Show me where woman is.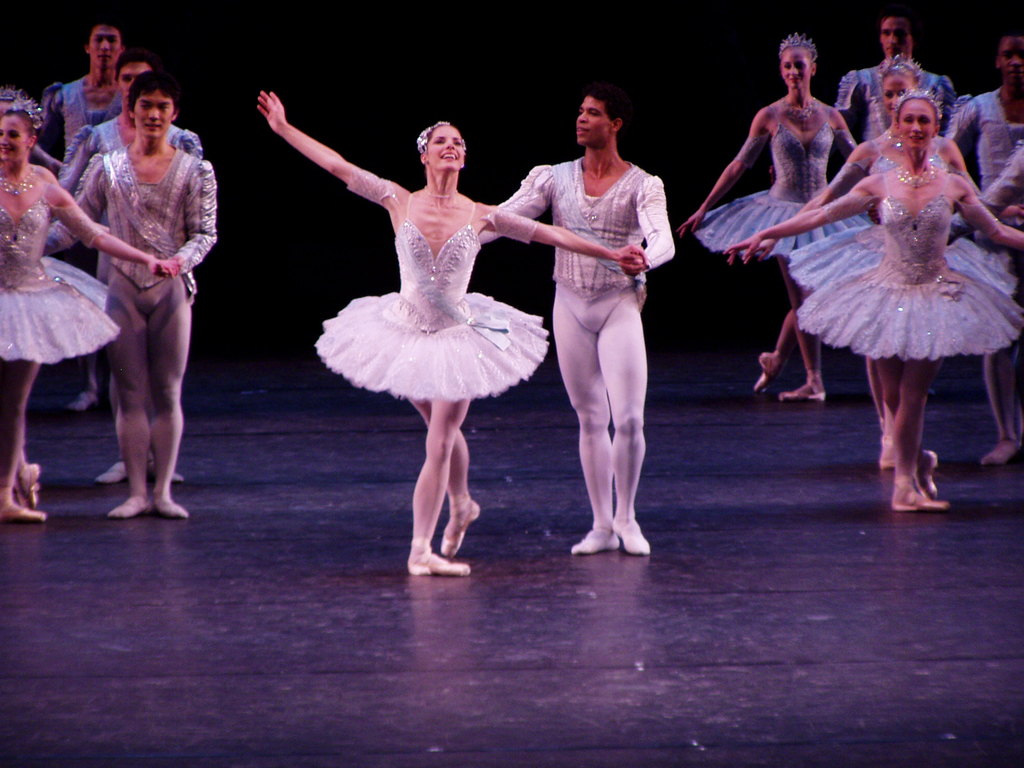
woman is at left=0, top=82, right=73, bottom=177.
